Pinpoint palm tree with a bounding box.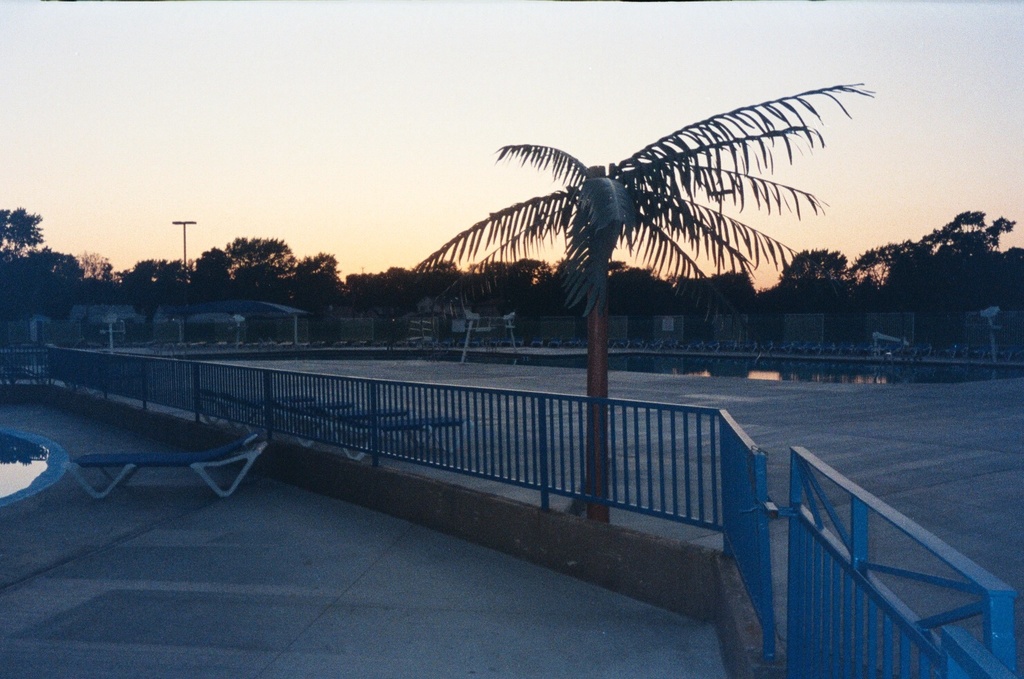
bbox(456, 254, 515, 297).
